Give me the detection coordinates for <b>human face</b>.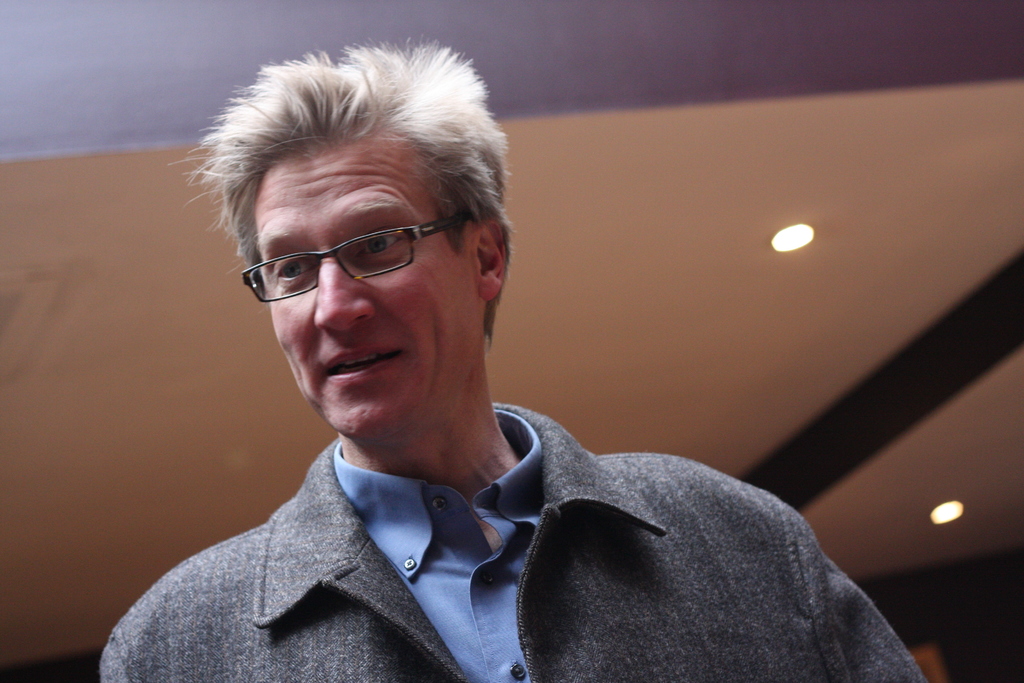
detection(255, 130, 479, 440).
